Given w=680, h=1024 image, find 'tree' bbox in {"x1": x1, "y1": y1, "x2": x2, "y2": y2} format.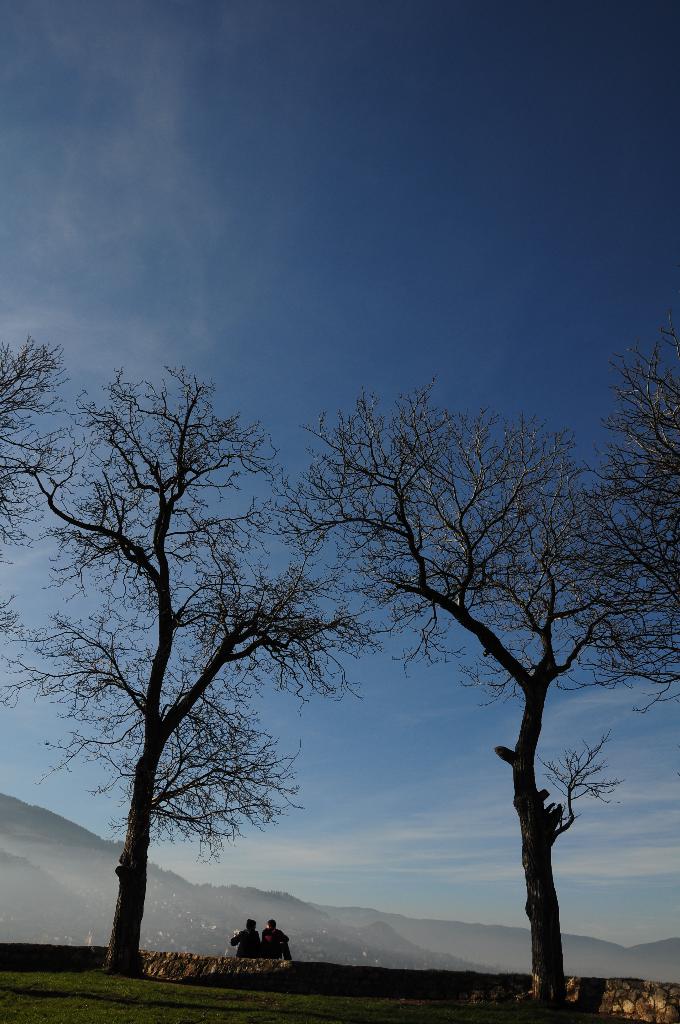
{"x1": 556, "y1": 330, "x2": 679, "y2": 712}.
